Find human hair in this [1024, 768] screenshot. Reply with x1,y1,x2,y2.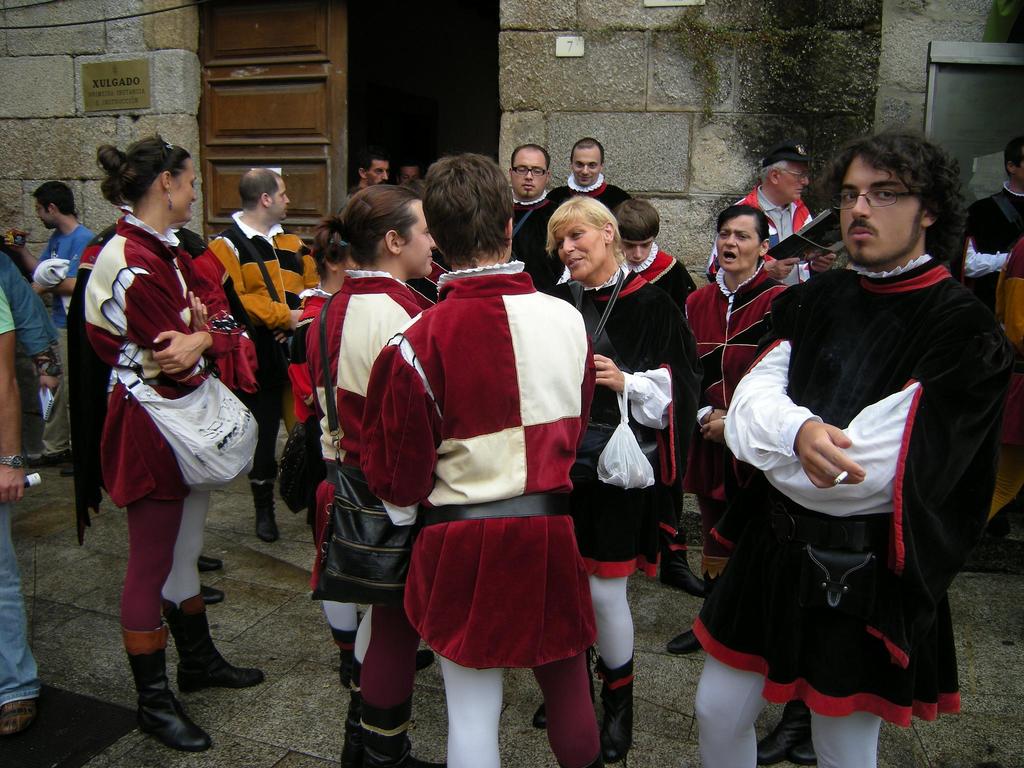
356,145,387,173.
